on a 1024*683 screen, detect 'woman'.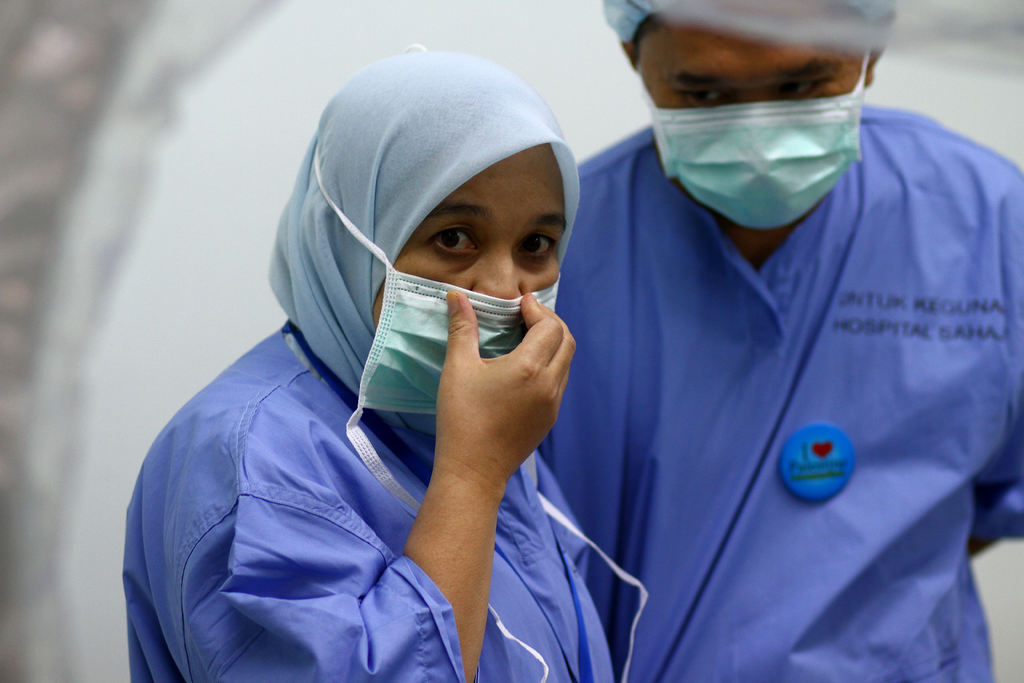
[left=102, top=53, right=668, bottom=660].
